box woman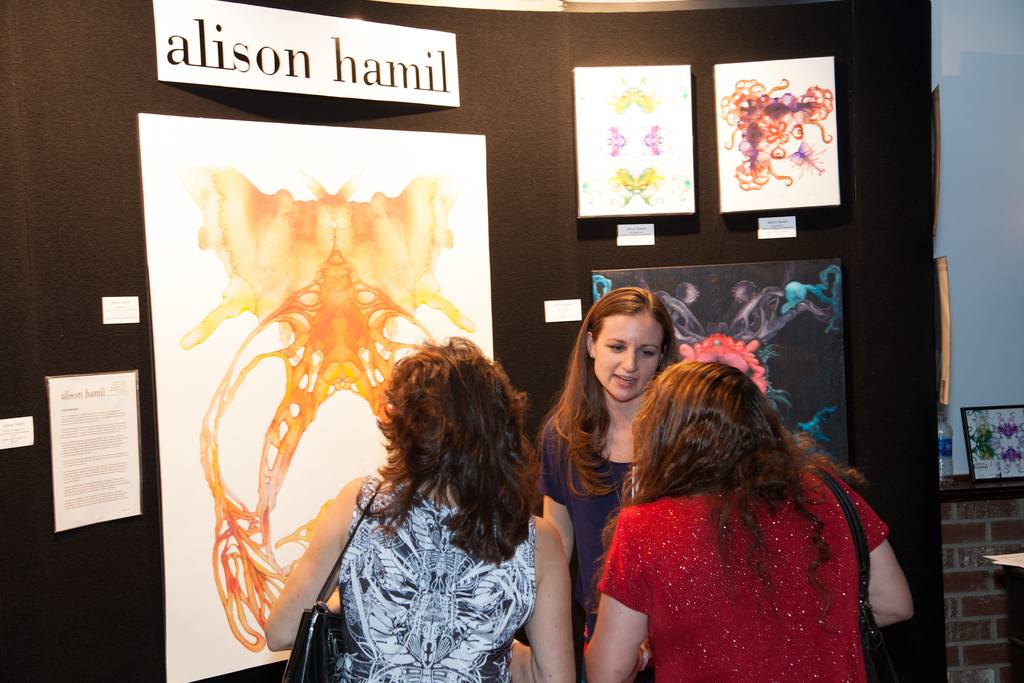
left=566, top=320, right=899, bottom=682
